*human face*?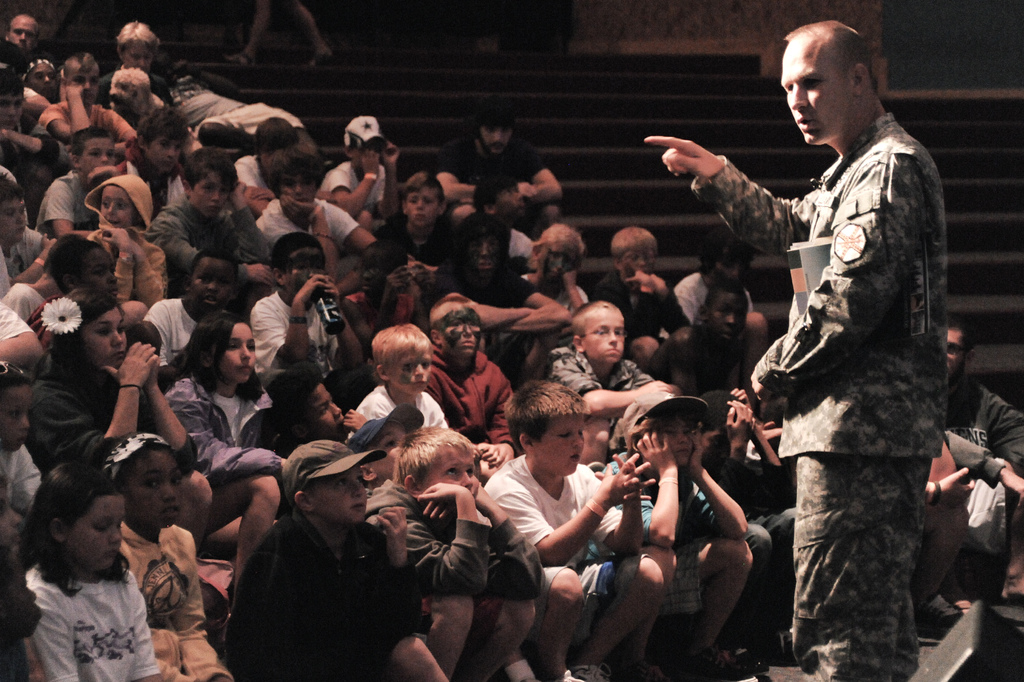
946,329,965,382
